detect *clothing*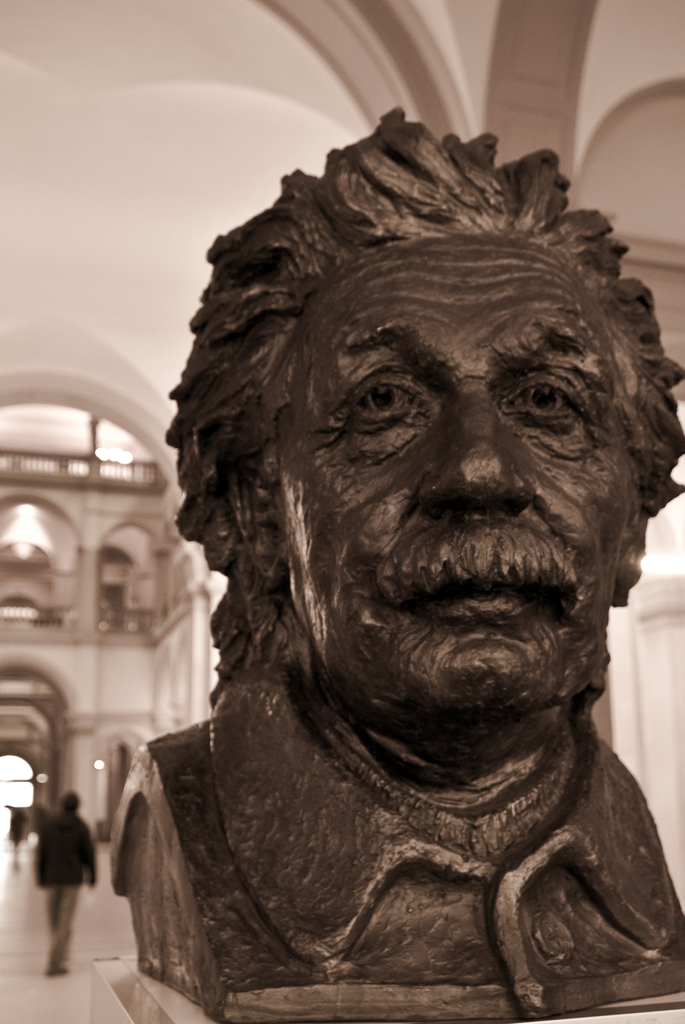
[left=30, top=798, right=92, bottom=973]
